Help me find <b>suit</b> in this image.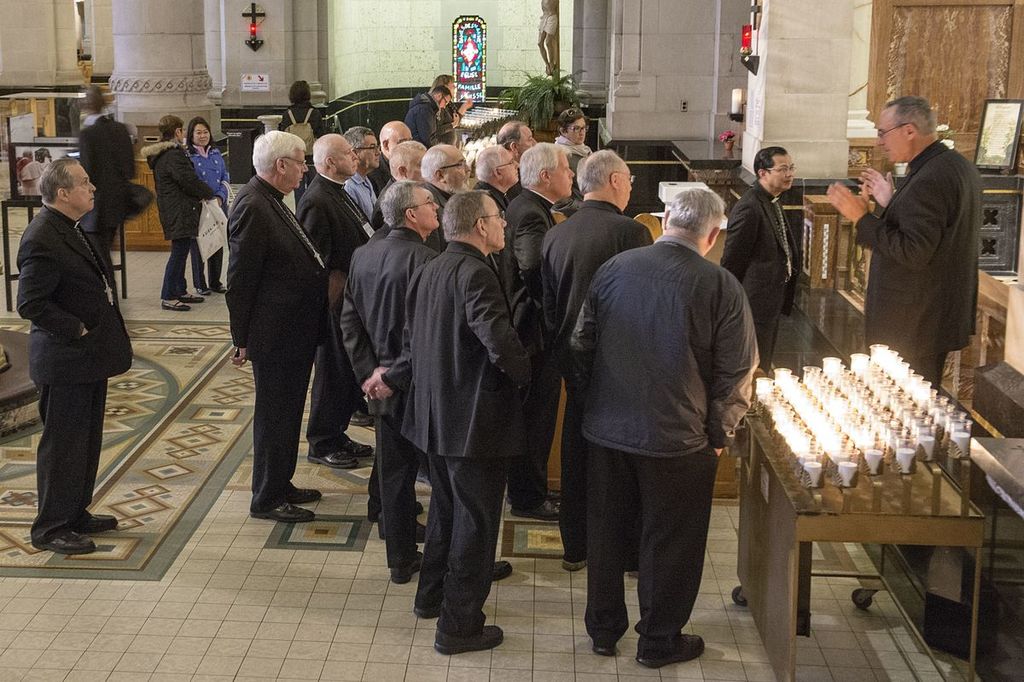
Found it: bbox(15, 202, 131, 544).
